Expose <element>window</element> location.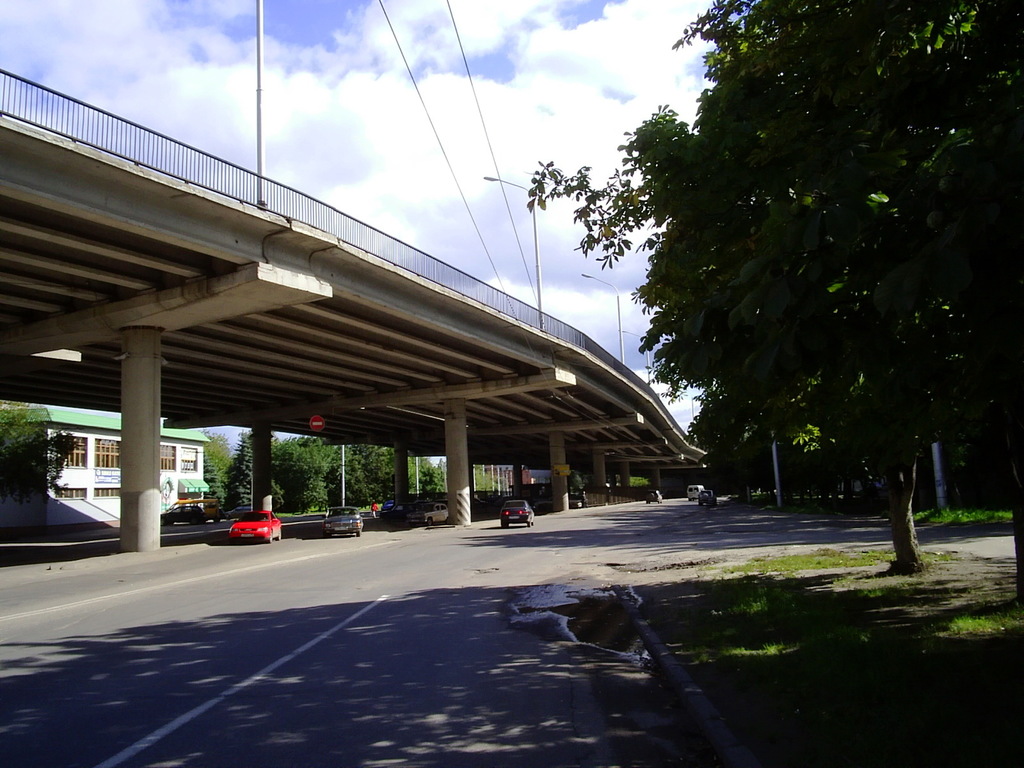
Exposed at select_region(55, 488, 86, 498).
